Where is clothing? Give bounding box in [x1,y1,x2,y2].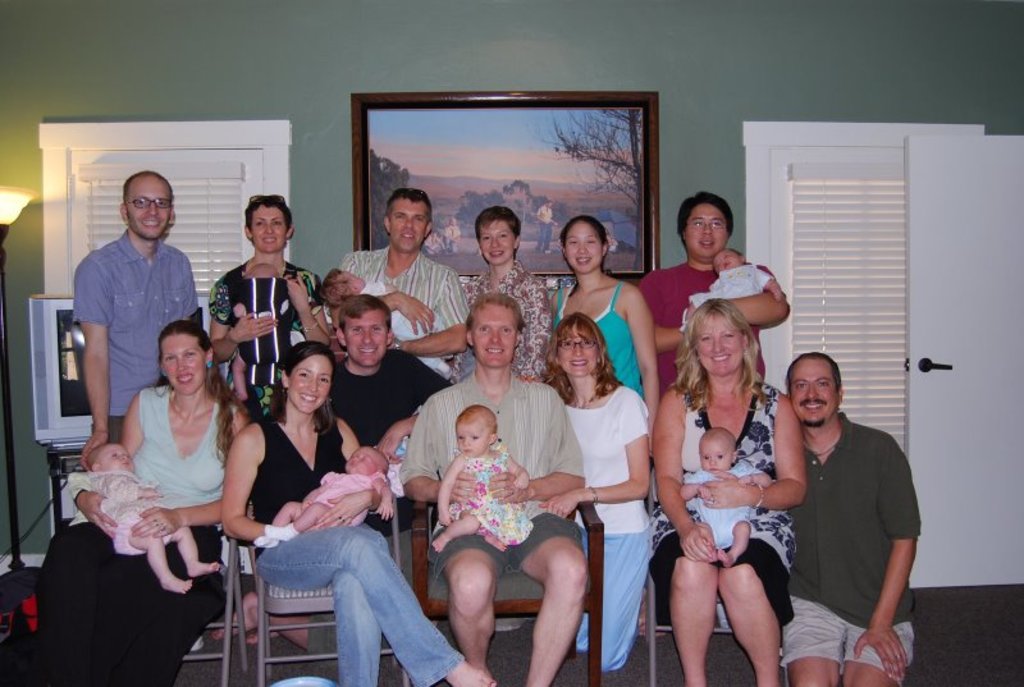
[558,385,655,673].
